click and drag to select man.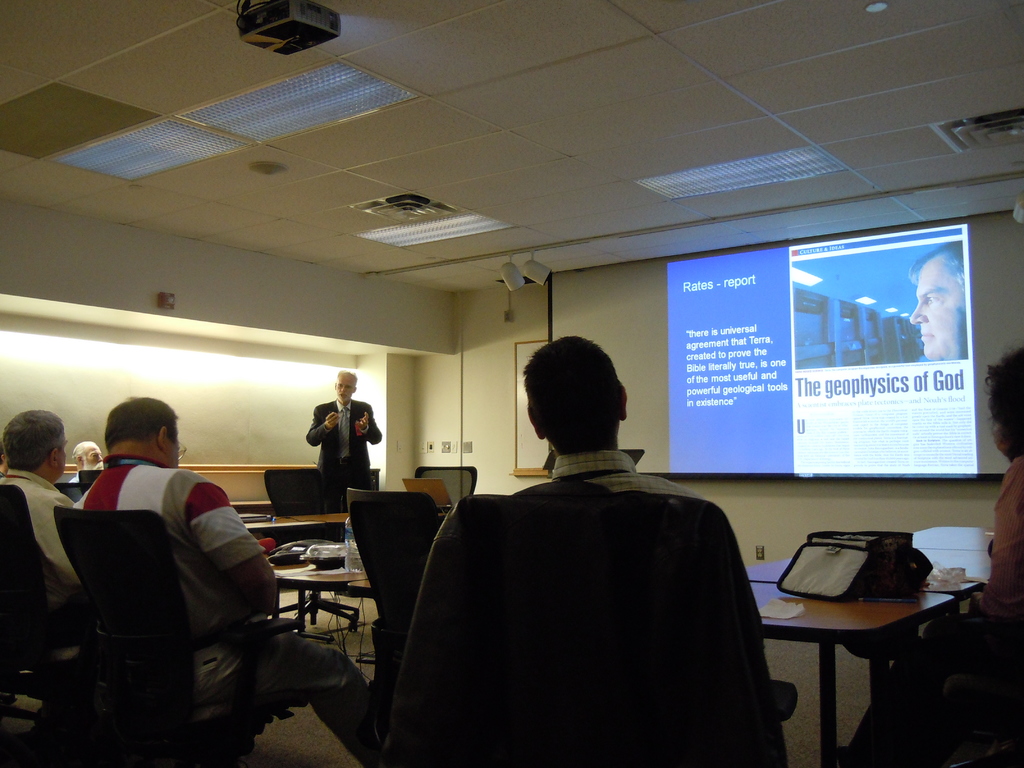
Selection: box=[73, 449, 102, 480].
